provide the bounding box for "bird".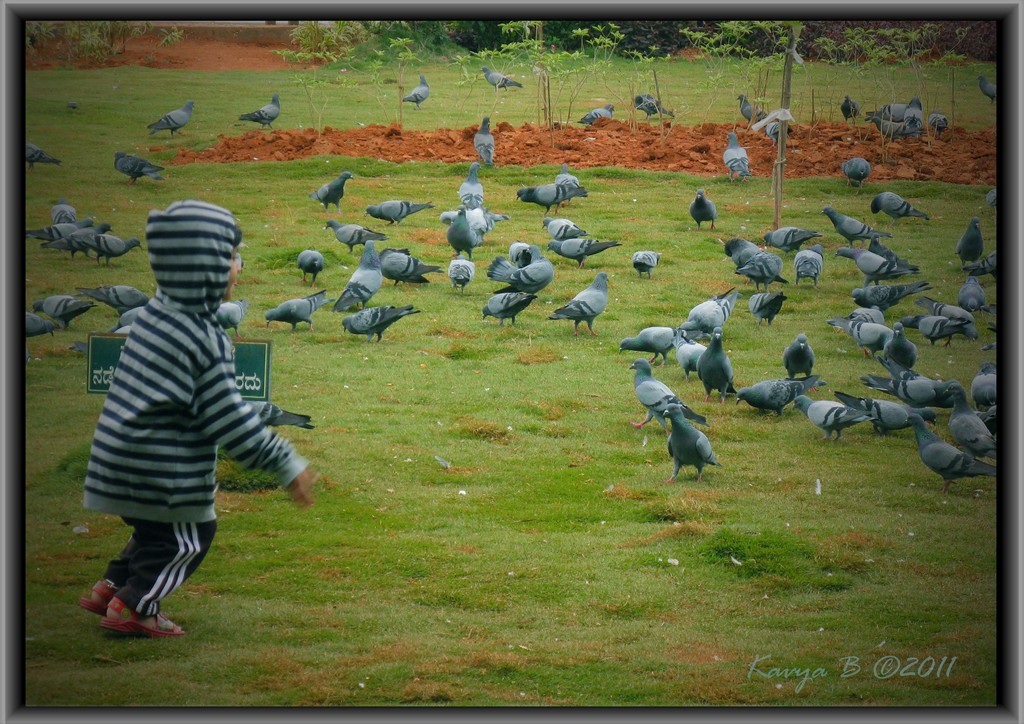
select_region(632, 94, 677, 124).
